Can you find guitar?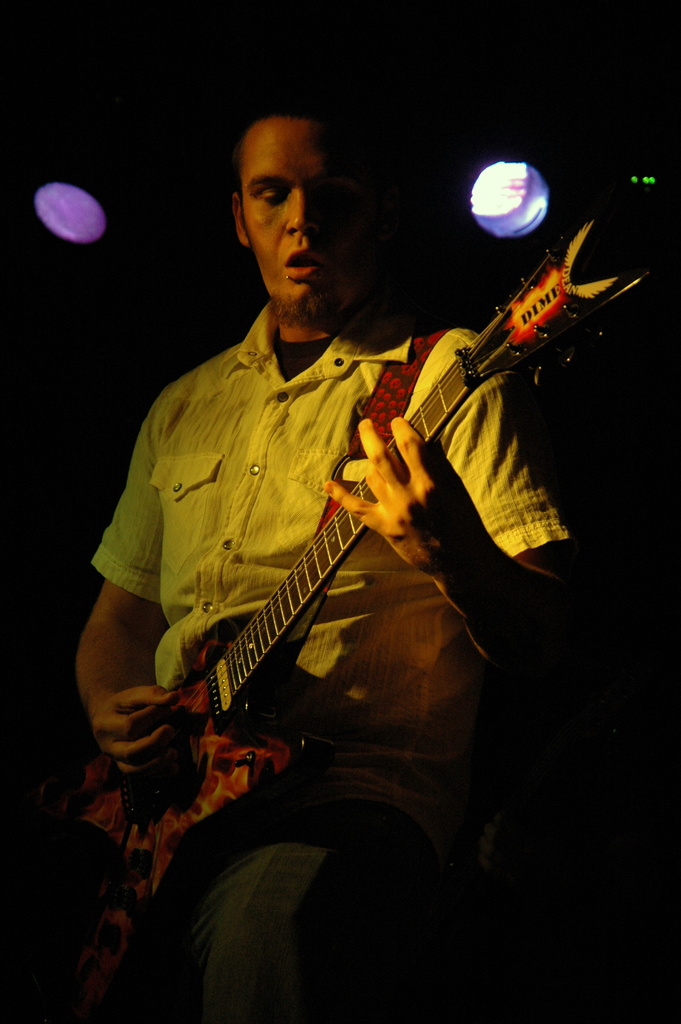
Yes, bounding box: select_region(56, 196, 666, 929).
